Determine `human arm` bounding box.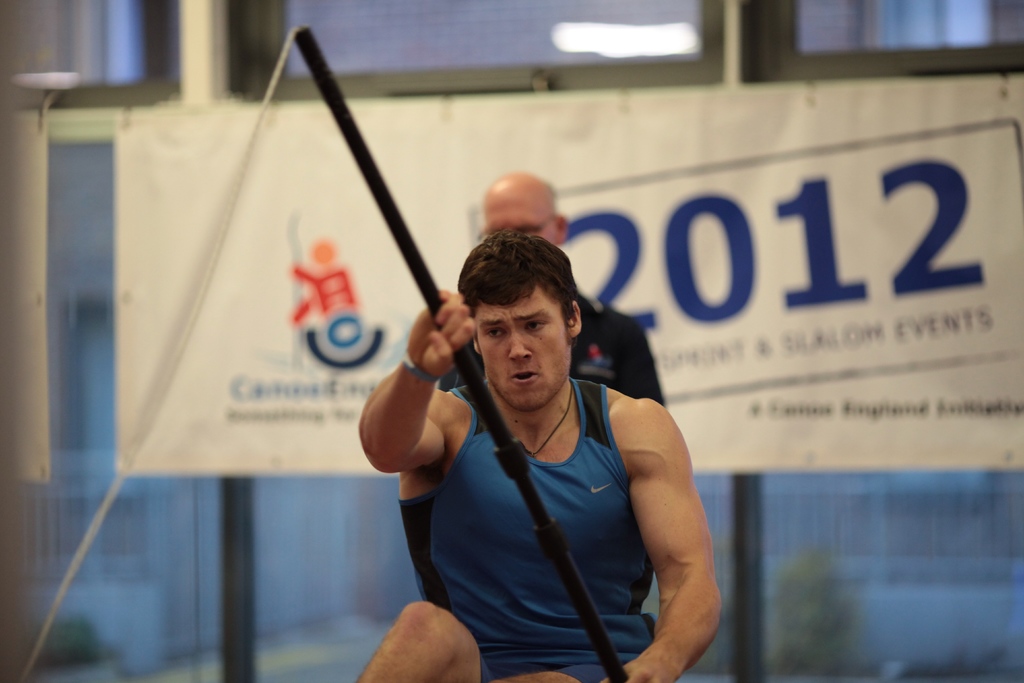
Determined: x1=619 y1=317 x2=669 y2=406.
